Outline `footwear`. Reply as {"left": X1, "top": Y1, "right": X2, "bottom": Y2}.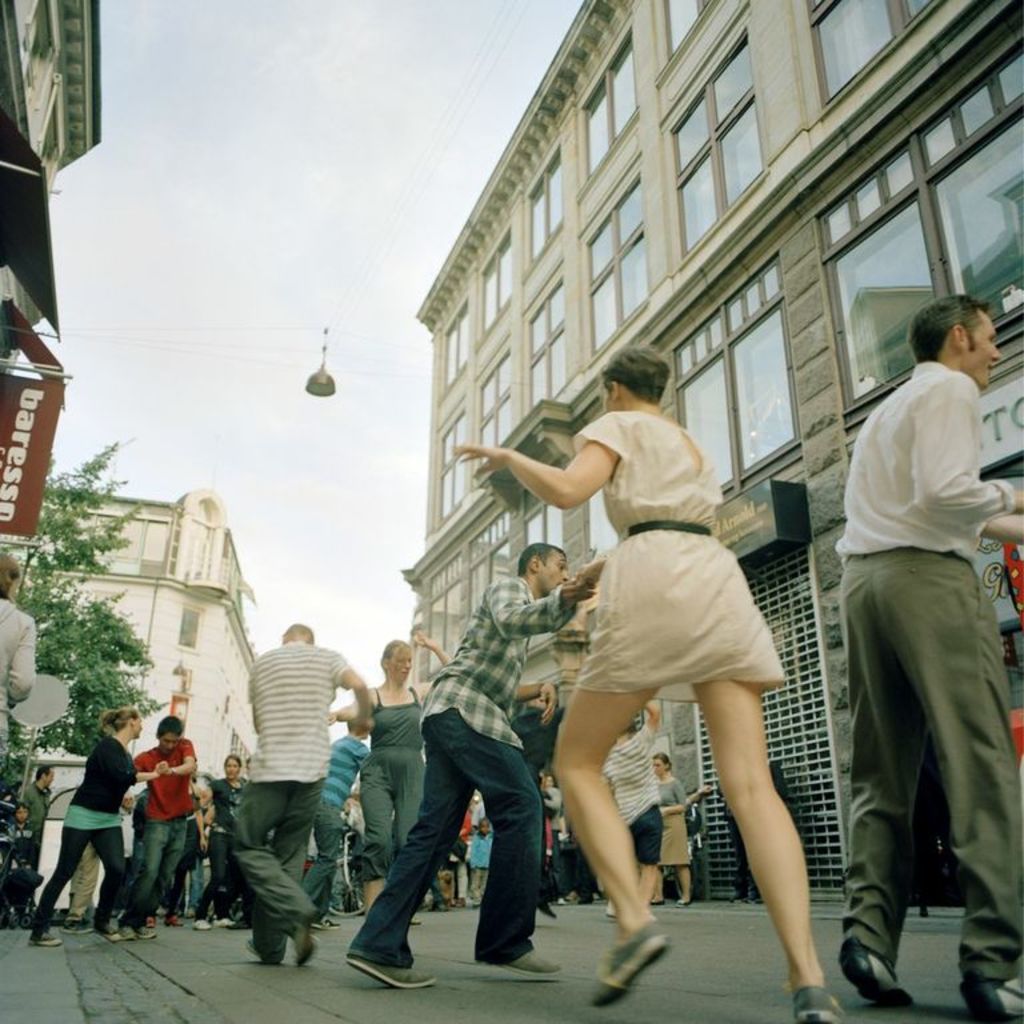
{"left": 145, "top": 928, "right": 156, "bottom": 932}.
